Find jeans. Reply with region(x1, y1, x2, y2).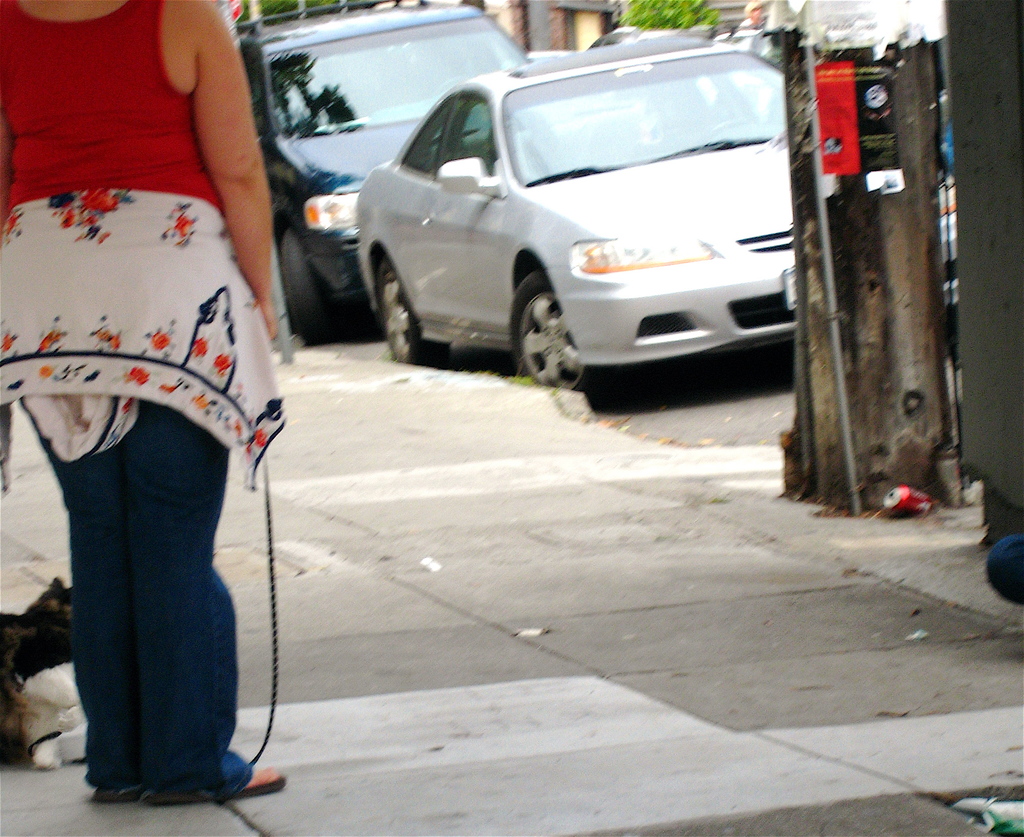
region(12, 295, 275, 789).
